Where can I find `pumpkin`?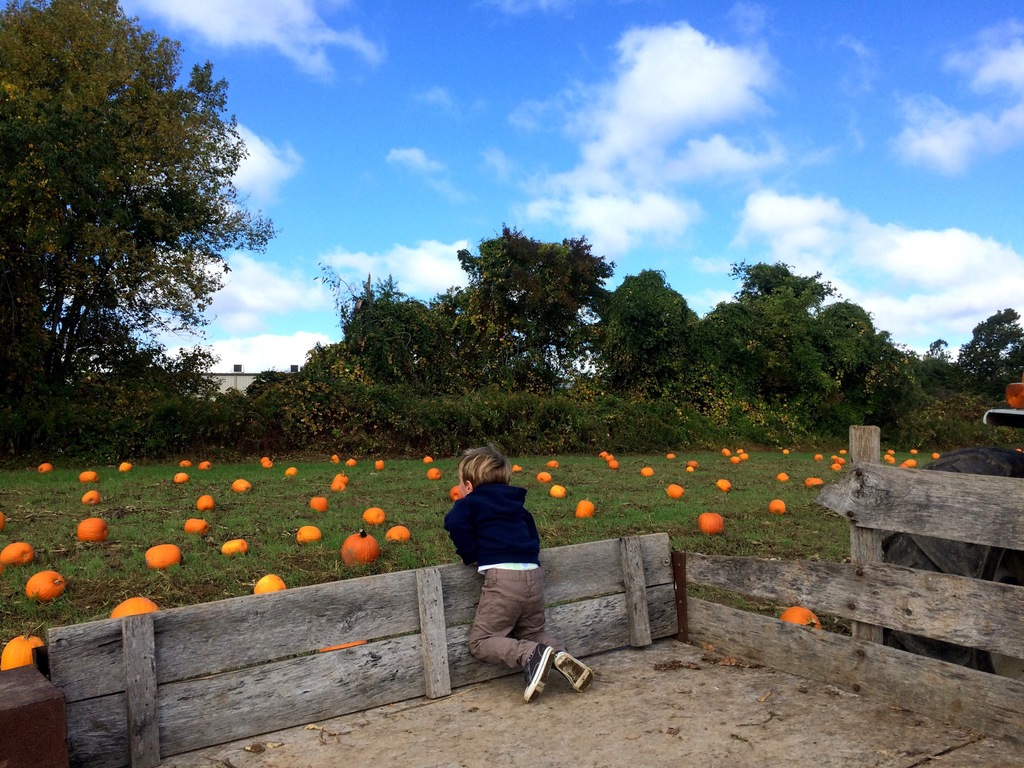
You can find it at 785,449,791,457.
